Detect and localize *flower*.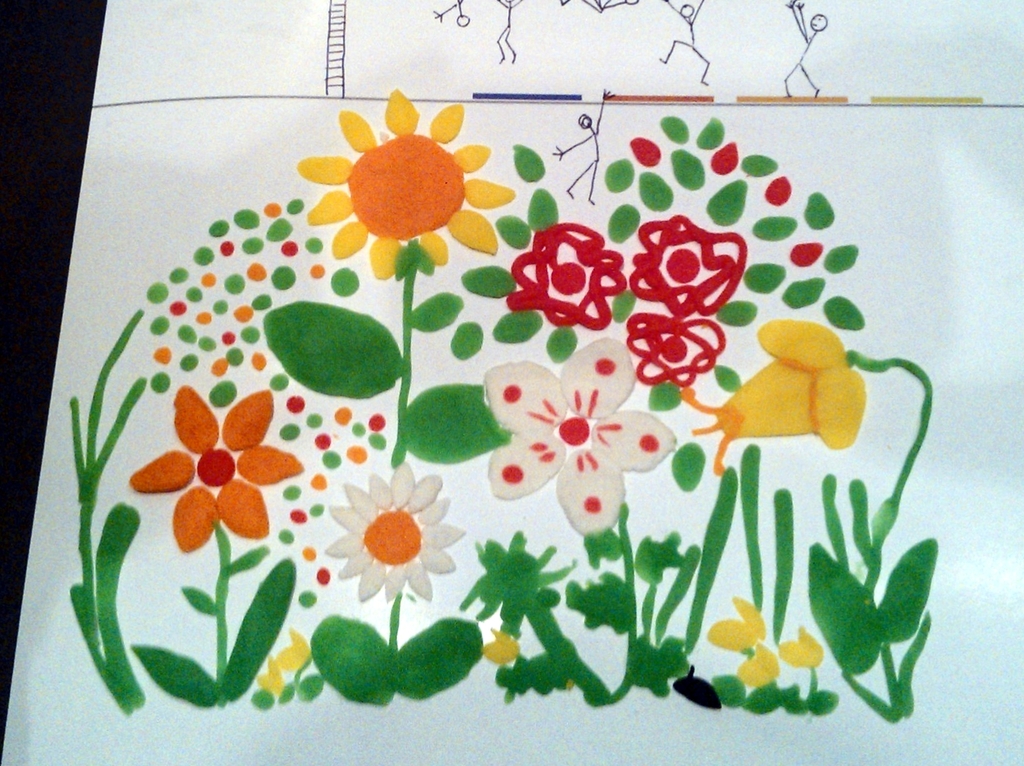
Localized at crop(475, 629, 523, 663).
